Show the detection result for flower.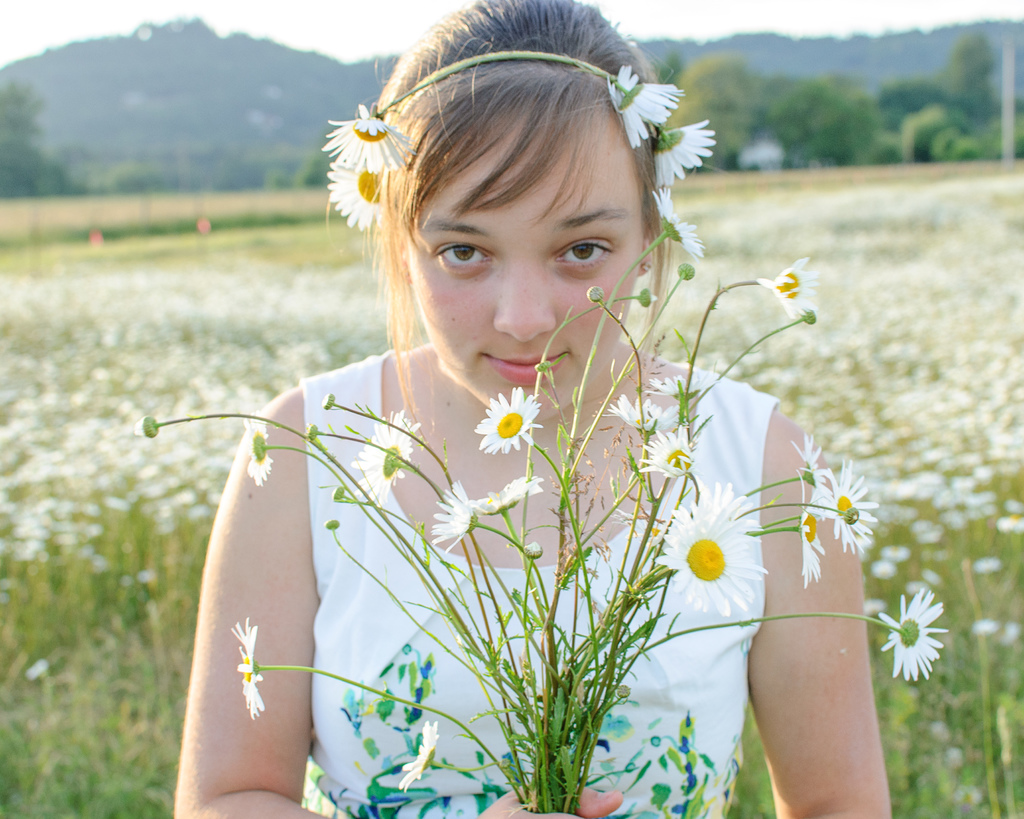
Rect(467, 474, 551, 520).
